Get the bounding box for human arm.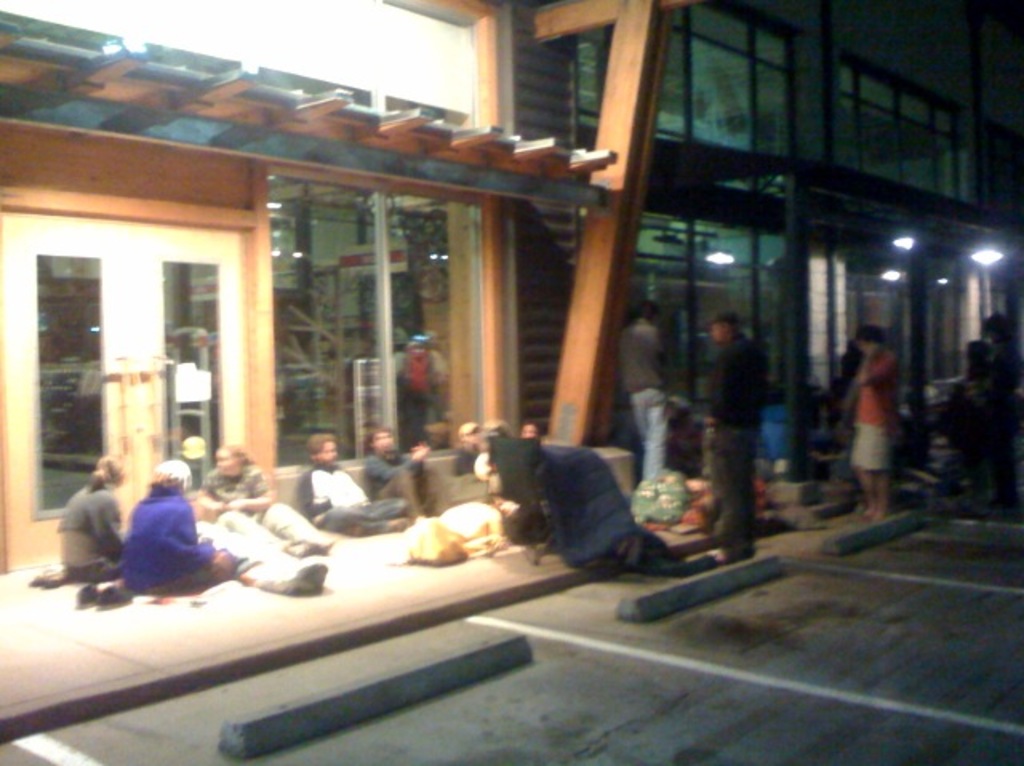
[x1=650, y1=331, x2=675, y2=392].
